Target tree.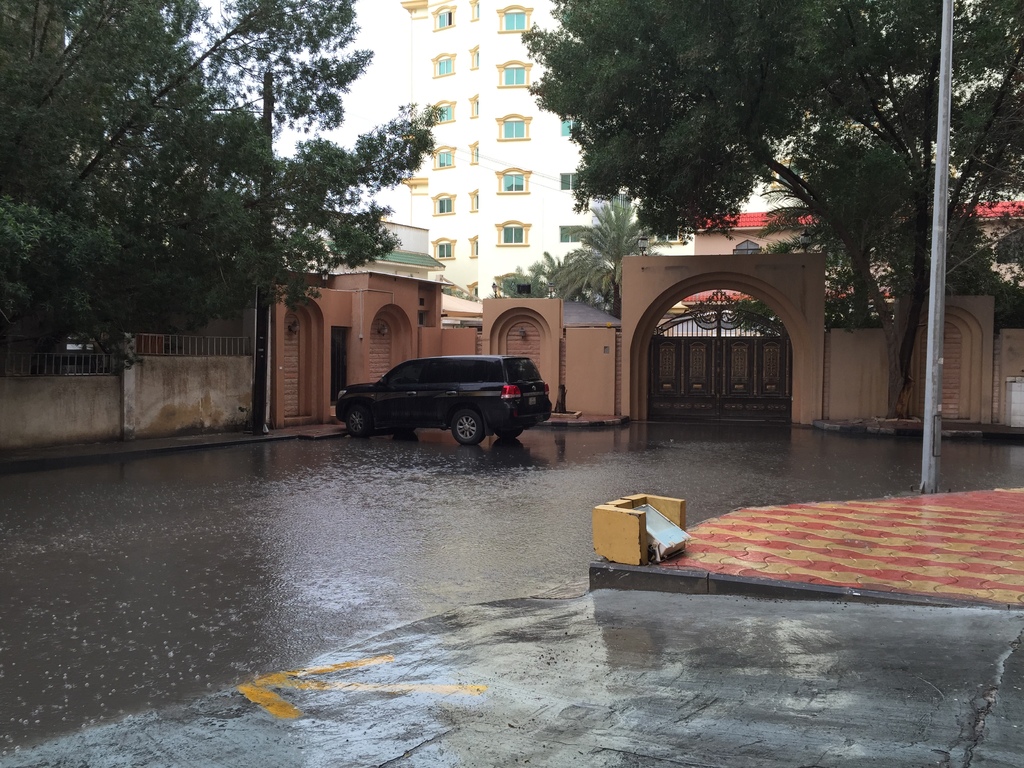
Target region: bbox(872, 185, 1023, 329).
